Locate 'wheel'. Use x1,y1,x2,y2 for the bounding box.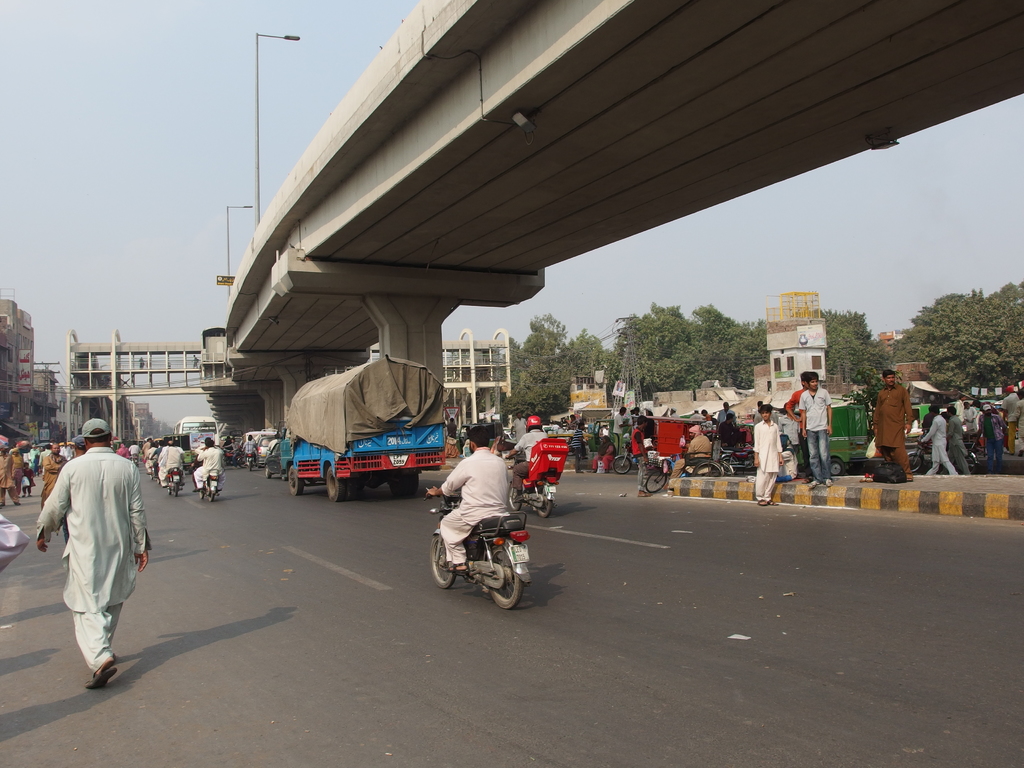
611,456,631,471.
